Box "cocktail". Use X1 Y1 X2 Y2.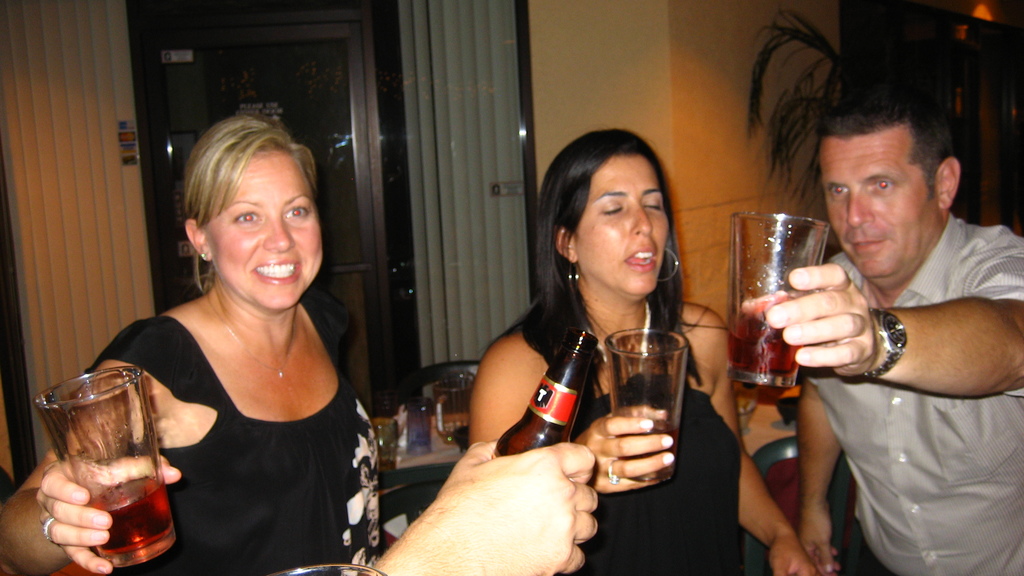
733 207 833 385.
